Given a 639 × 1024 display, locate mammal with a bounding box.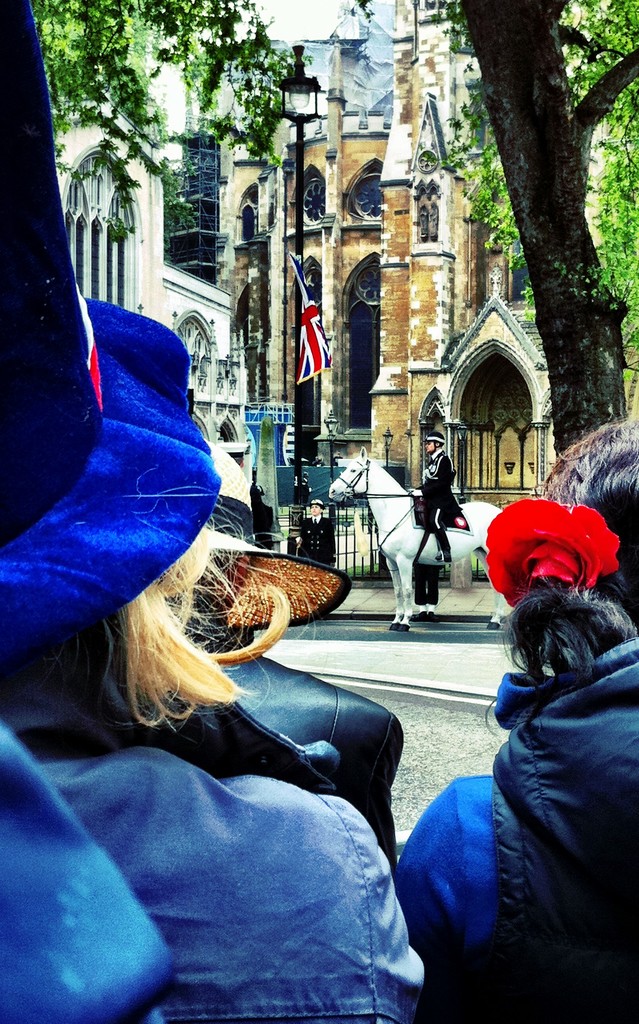
Located: x1=416, y1=492, x2=450, y2=621.
